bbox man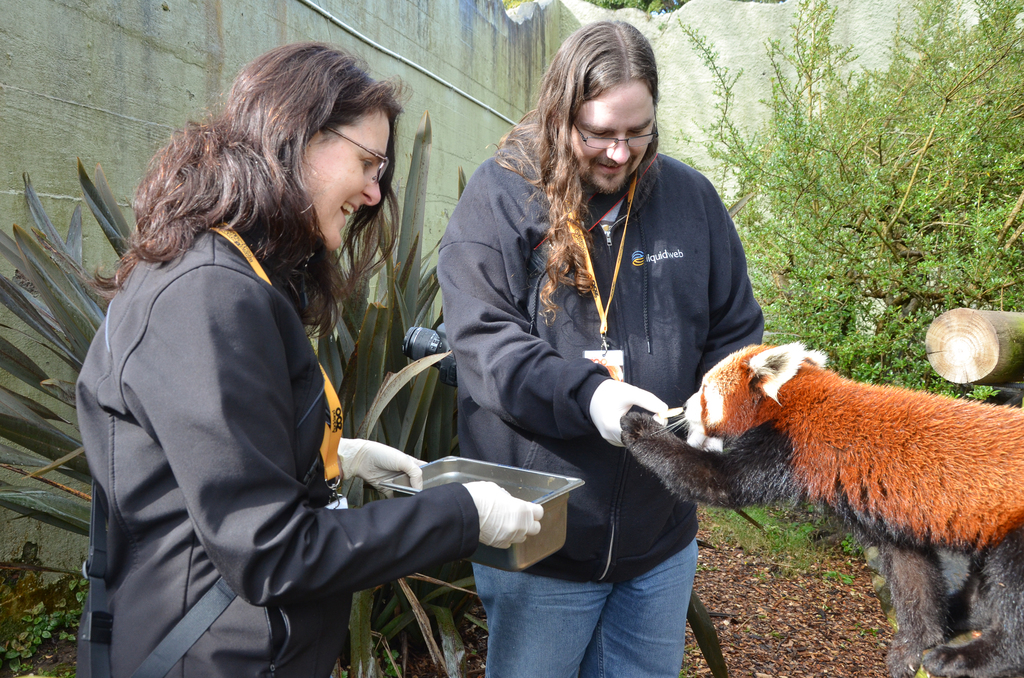
[x1=439, y1=32, x2=771, y2=618]
